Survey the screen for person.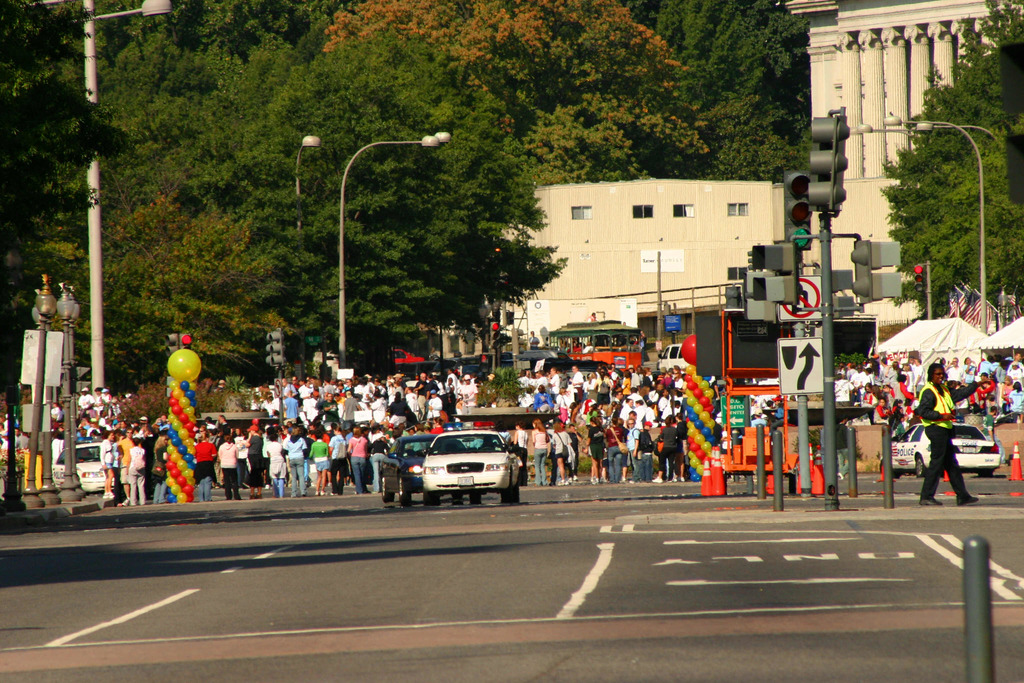
Survey found: [195,433,218,506].
